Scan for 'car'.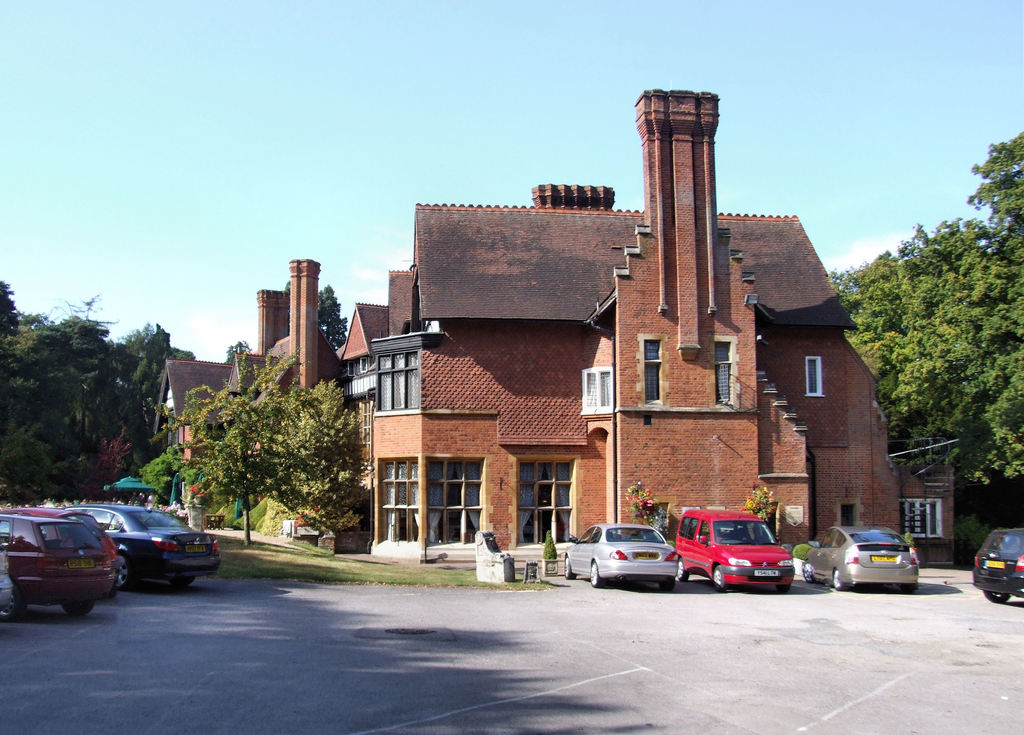
Scan result: crop(973, 527, 1023, 601).
